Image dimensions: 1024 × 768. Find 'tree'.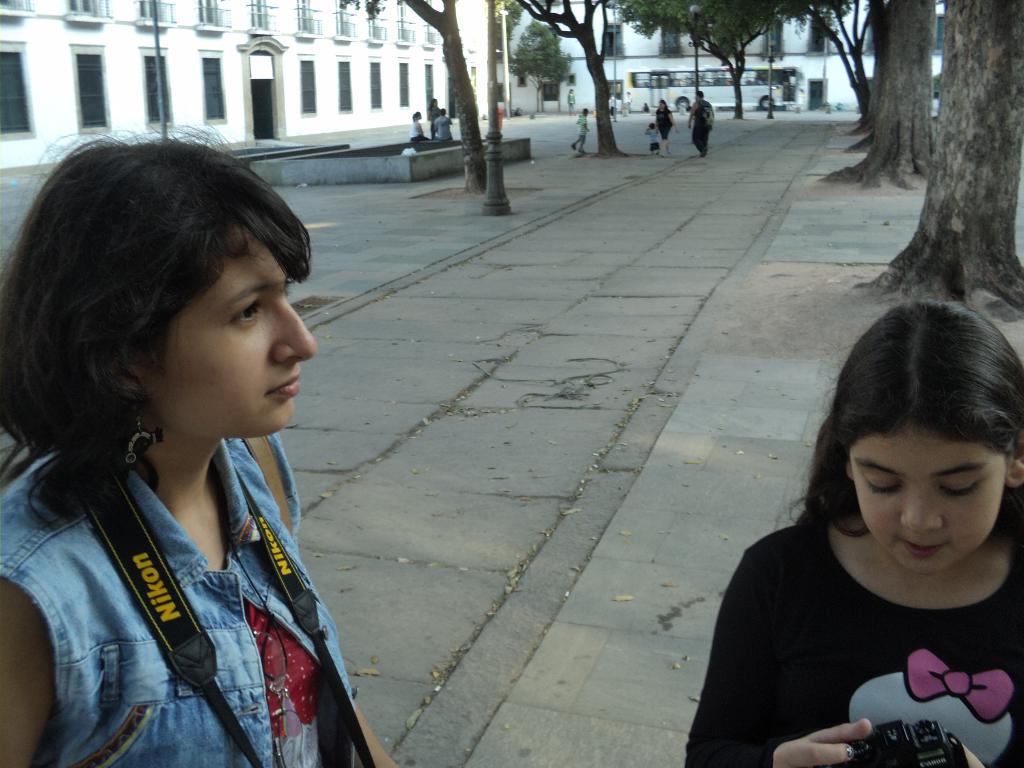
801,0,944,188.
